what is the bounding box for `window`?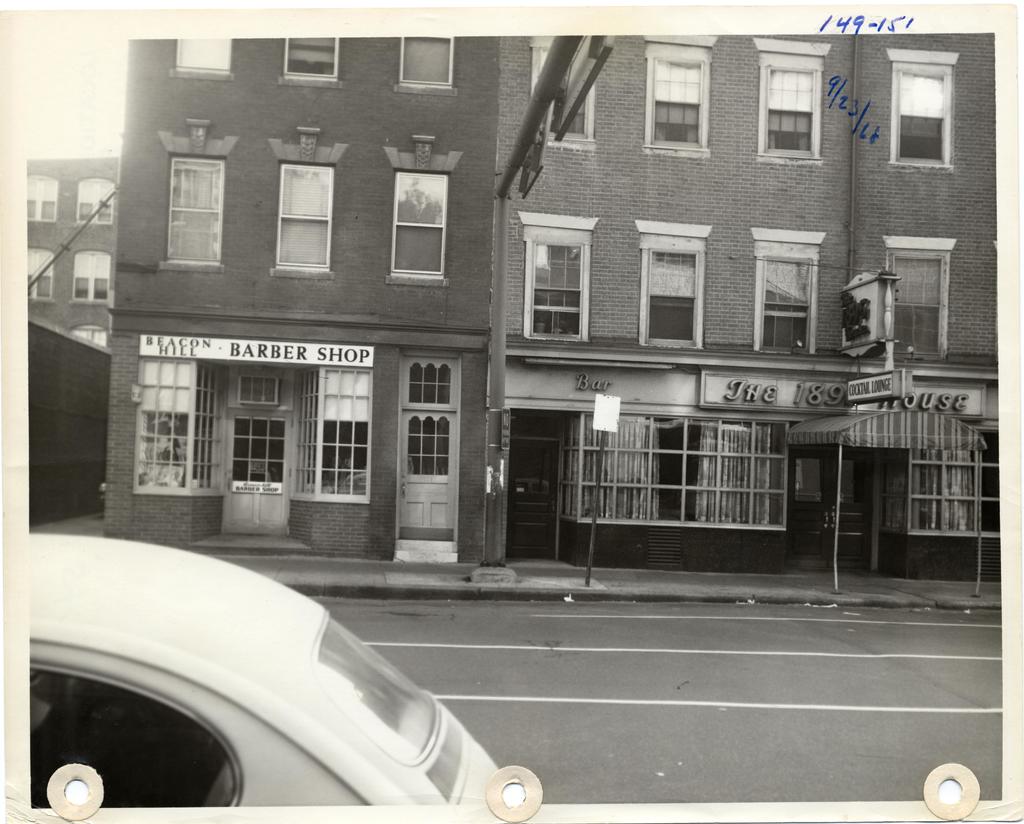
box(157, 110, 244, 272).
